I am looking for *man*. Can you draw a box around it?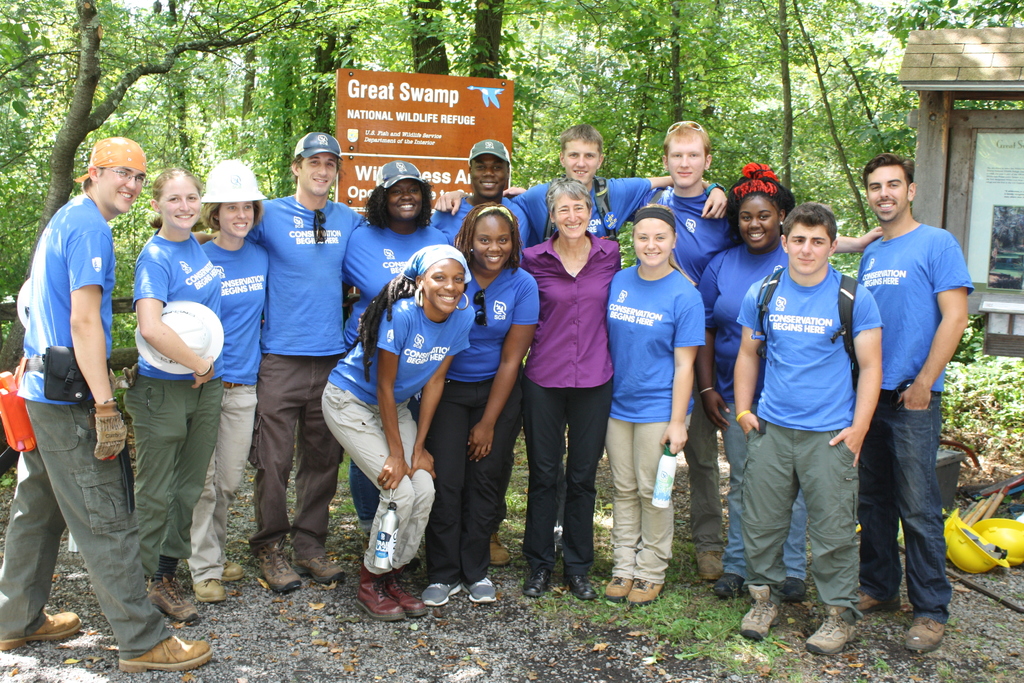
Sure, the bounding box is rect(732, 201, 886, 657).
